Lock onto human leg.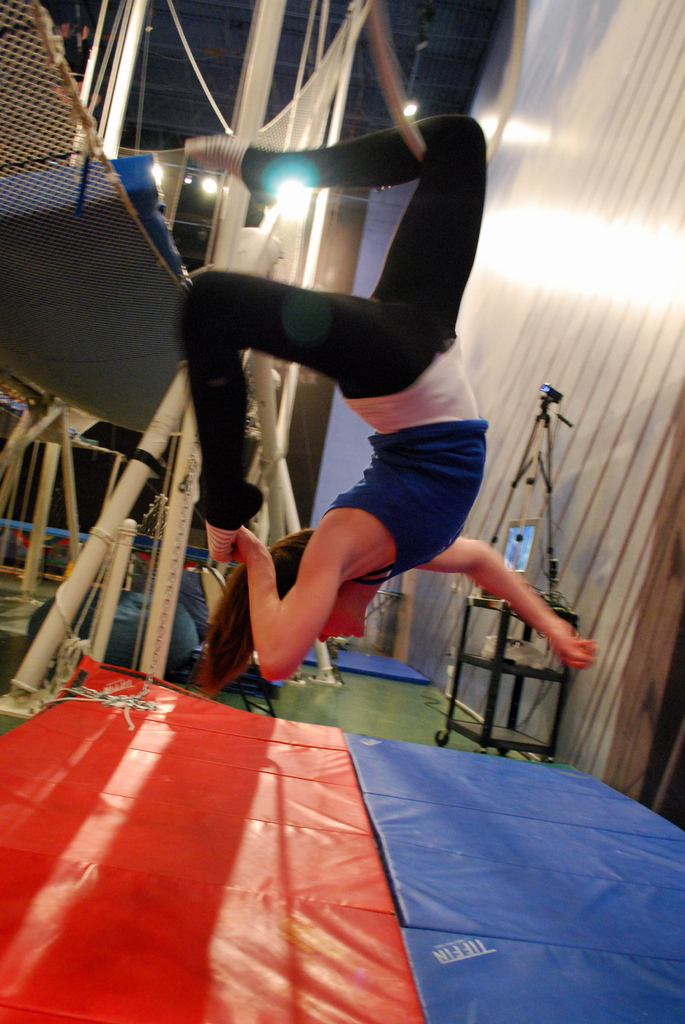
Locked: pyautogui.locateOnScreen(178, 265, 388, 566).
